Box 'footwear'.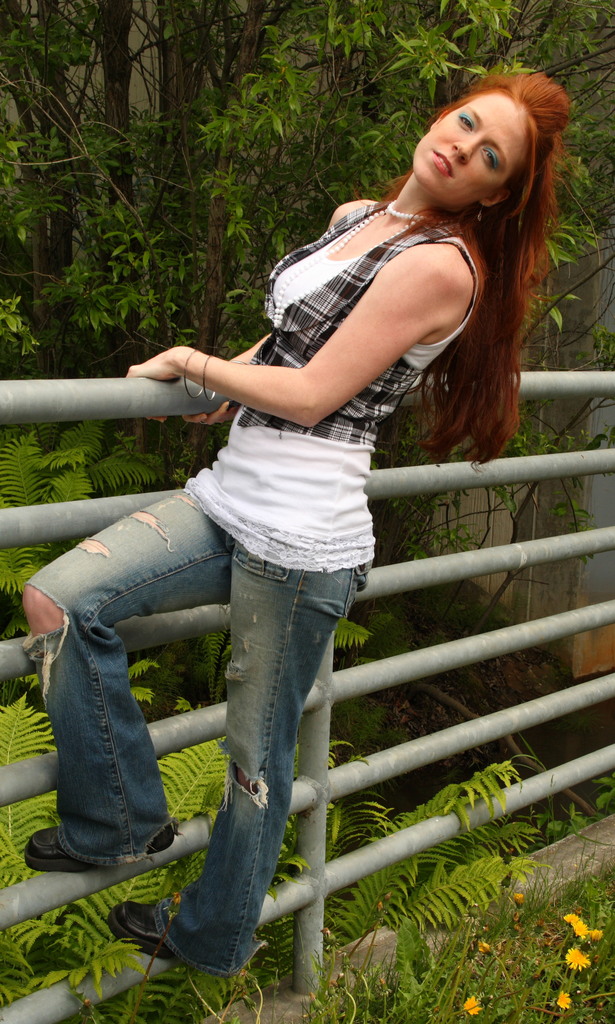
20 829 183 874.
